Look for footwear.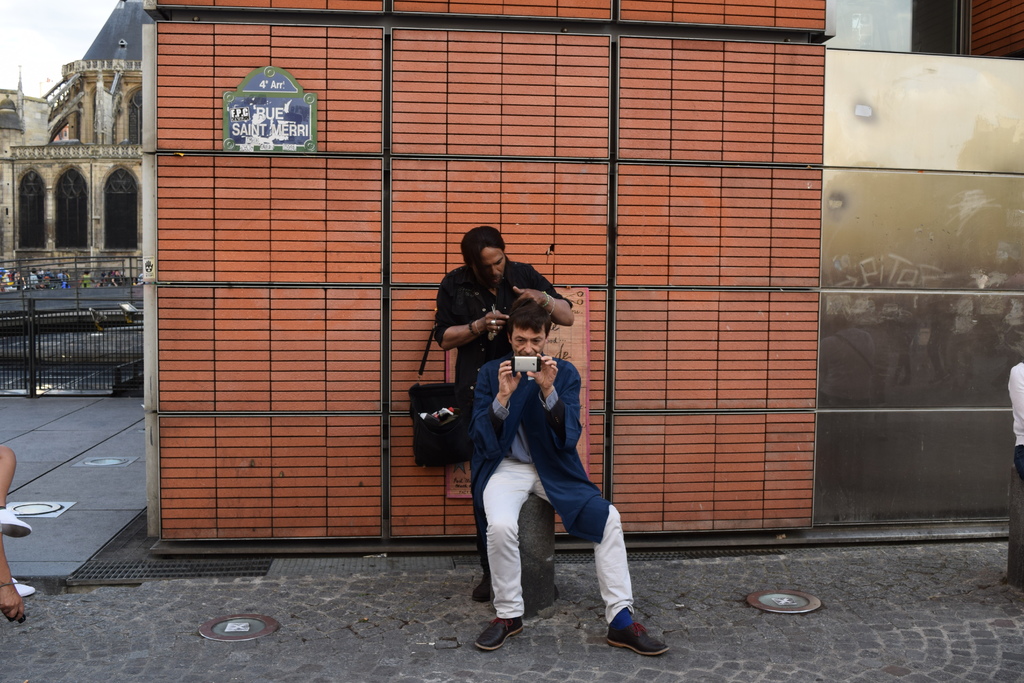
Found: select_region(467, 613, 521, 657).
